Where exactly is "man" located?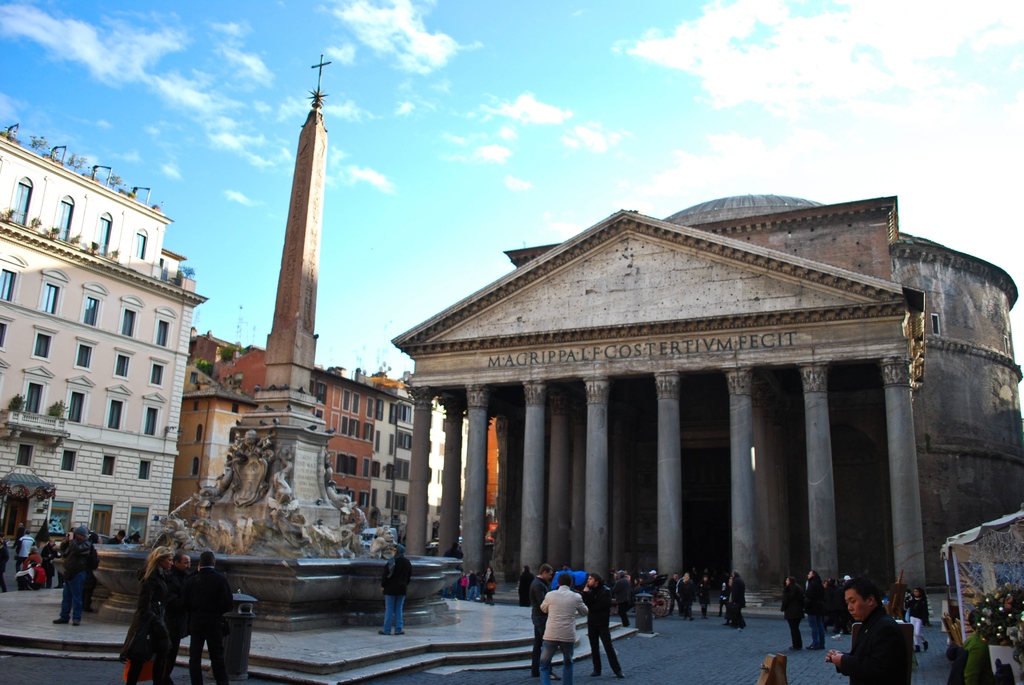
Its bounding box is 731,569,746,628.
